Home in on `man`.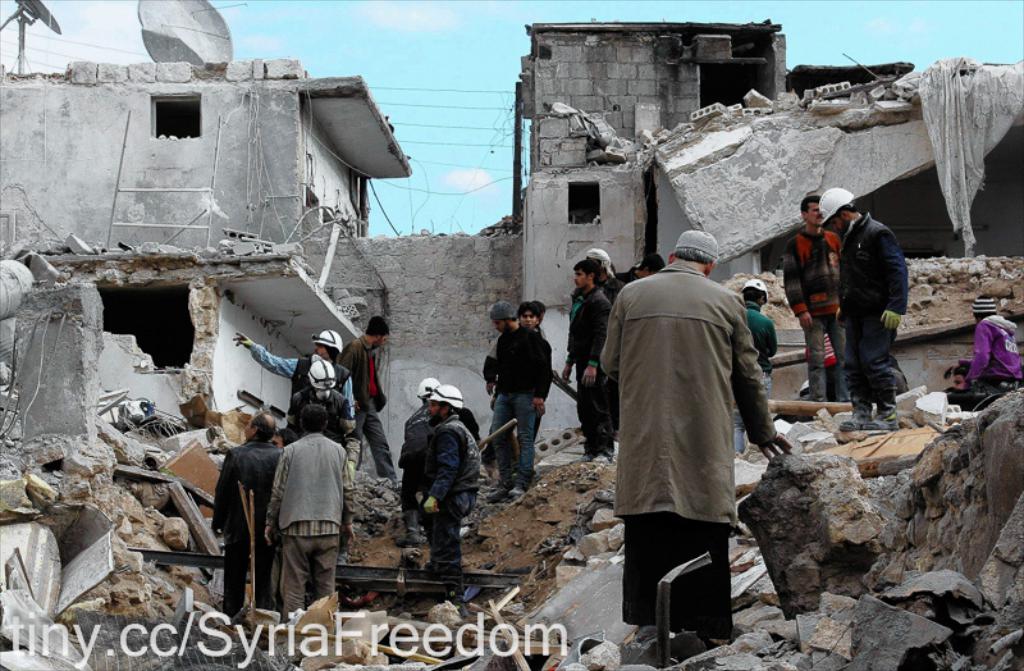
Homed in at locate(831, 187, 901, 417).
